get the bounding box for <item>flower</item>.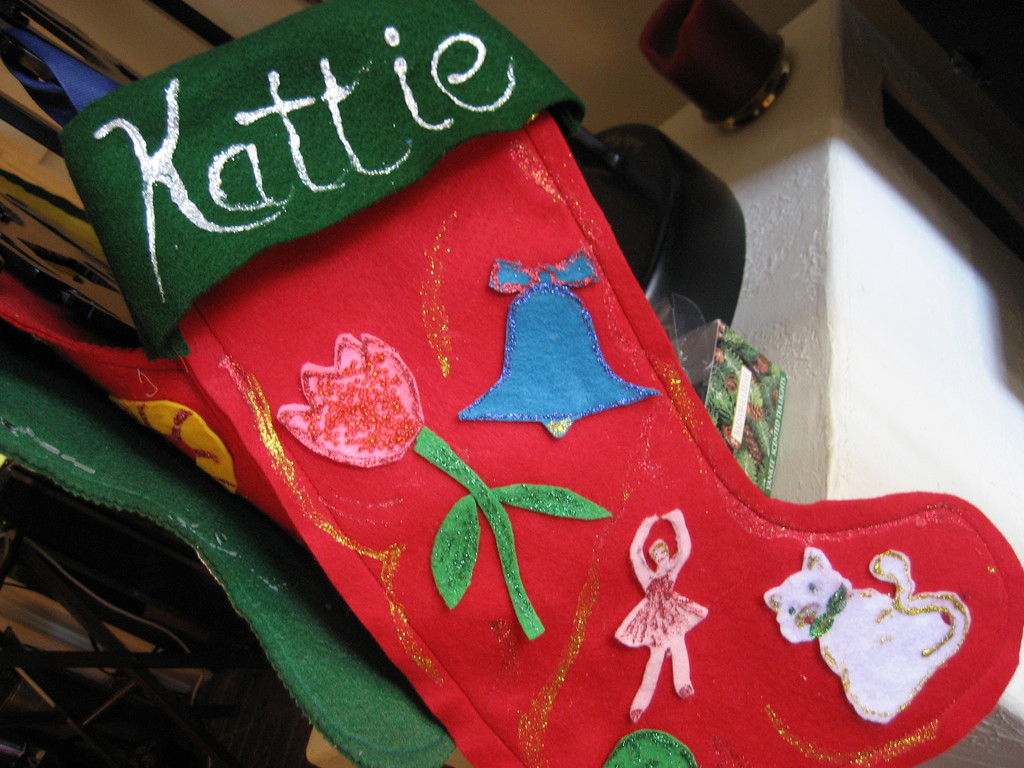
269/321/444/488.
